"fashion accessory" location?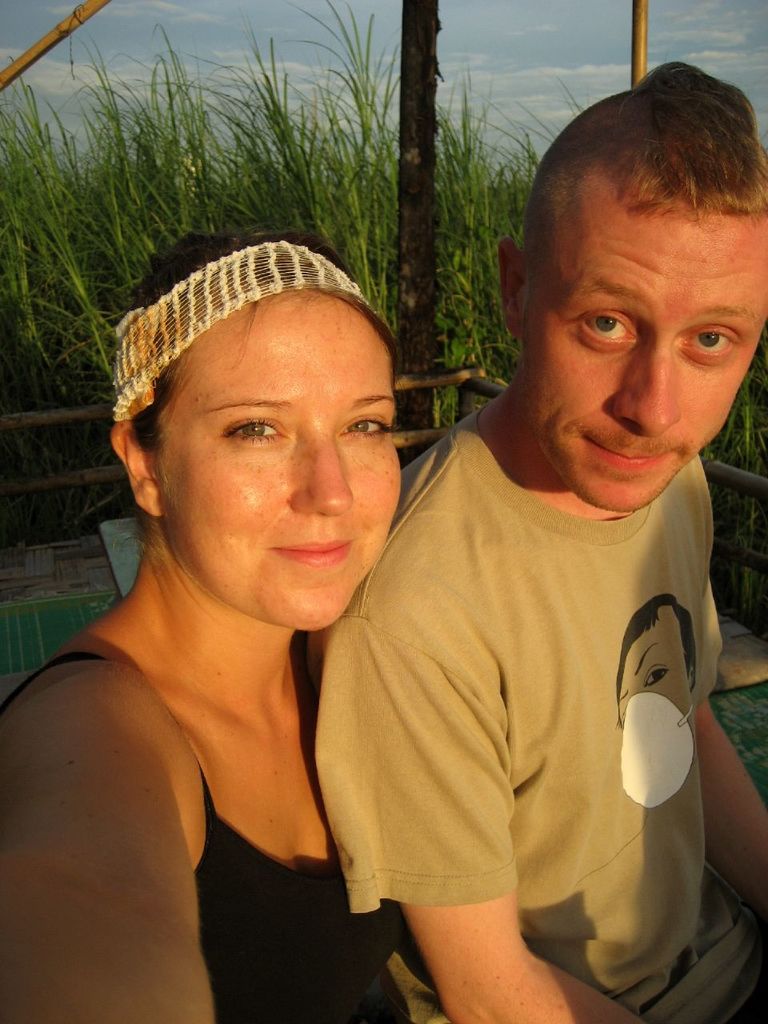
114, 238, 370, 423
